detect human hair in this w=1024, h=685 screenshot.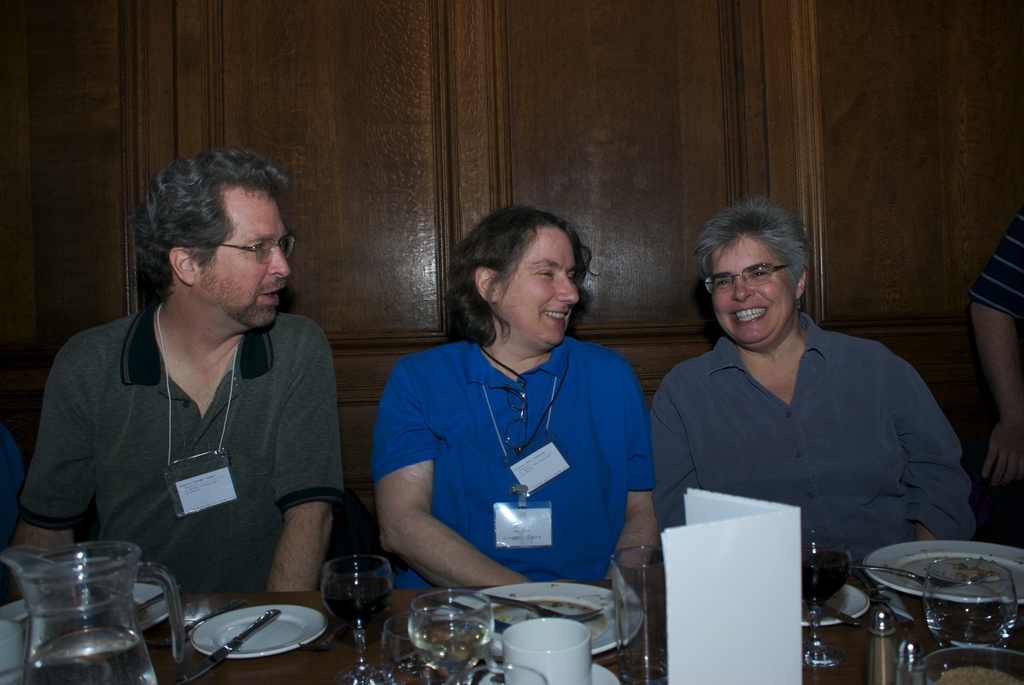
Detection: 690:199:813:305.
